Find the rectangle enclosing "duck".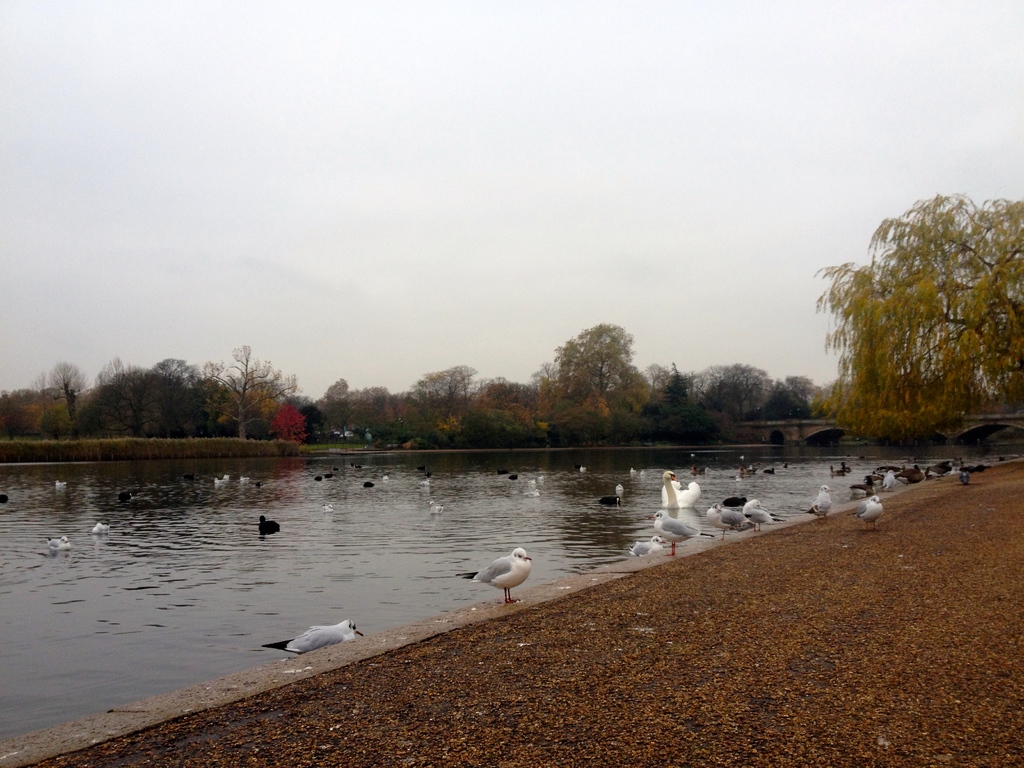
<box>905,461,921,481</box>.
